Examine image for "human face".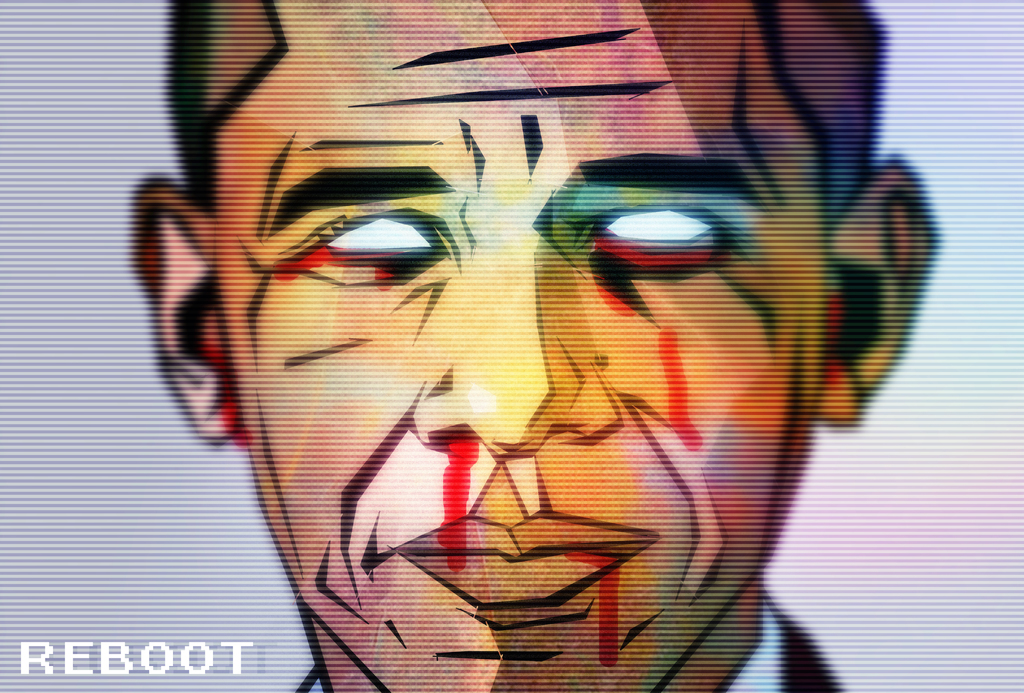
Examination result: 204/0/871/692.
